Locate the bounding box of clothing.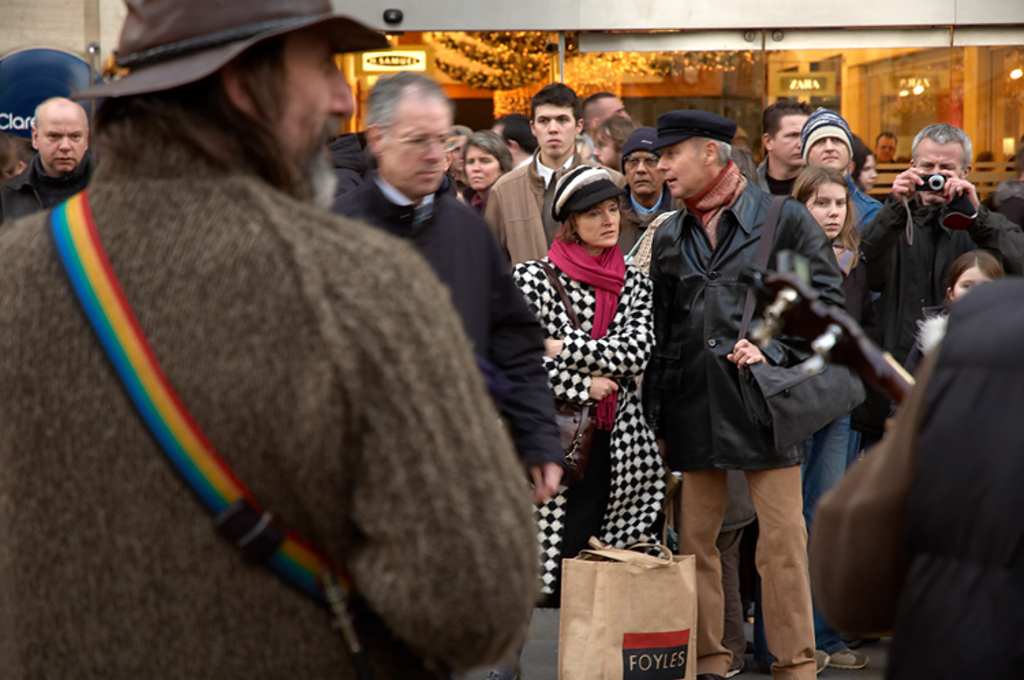
Bounding box: l=55, t=68, r=578, b=679.
